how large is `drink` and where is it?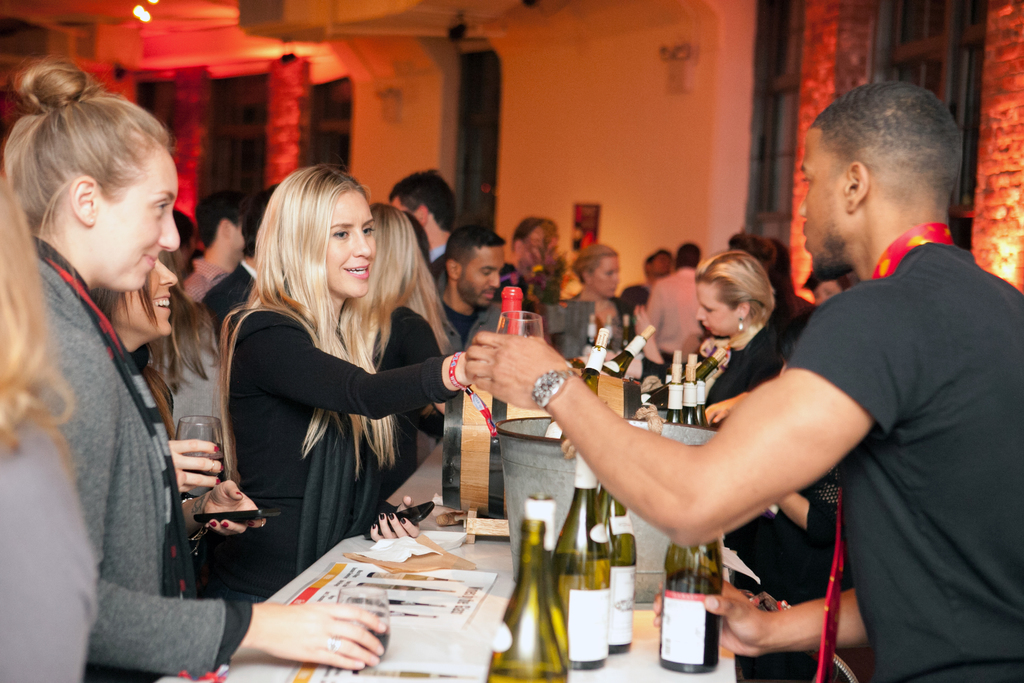
Bounding box: (x1=485, y1=490, x2=572, y2=682).
